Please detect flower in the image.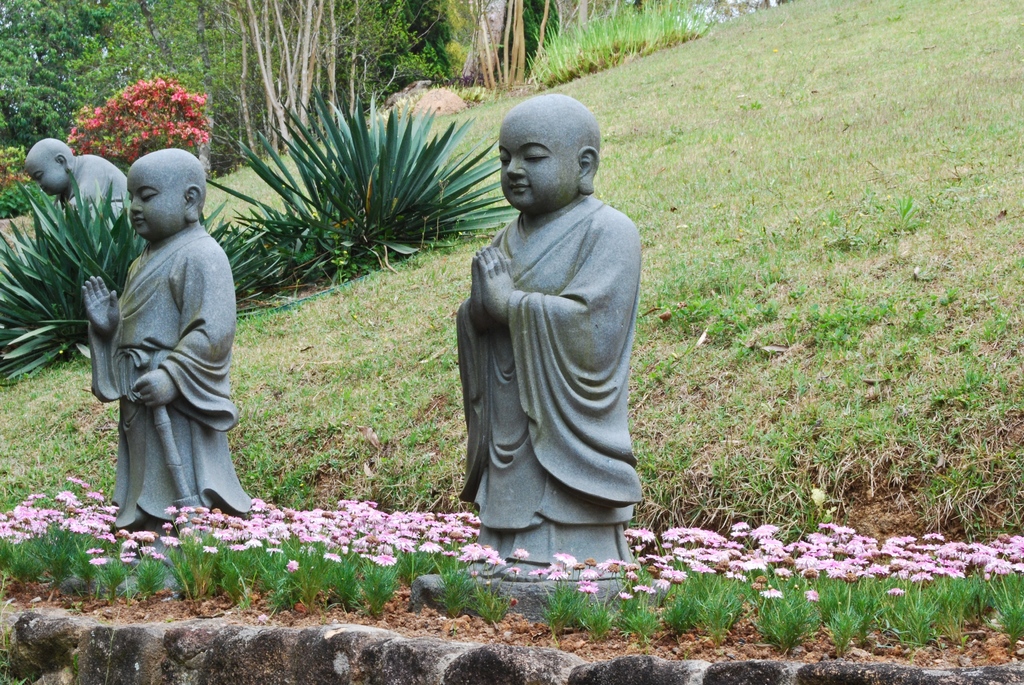
800/586/822/601.
